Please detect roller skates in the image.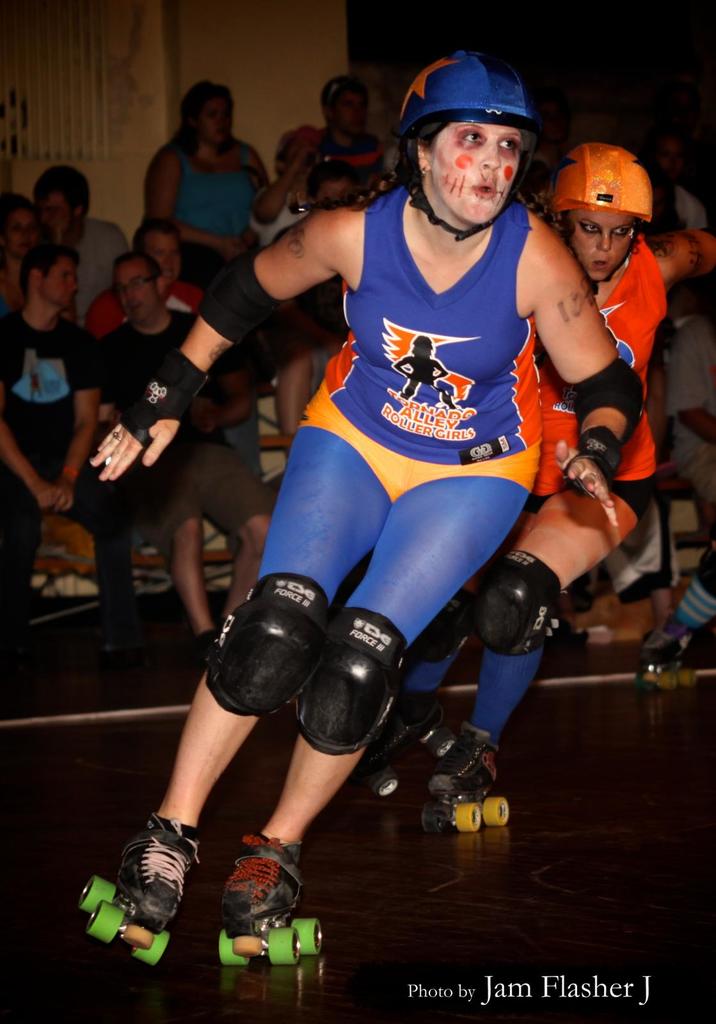
Rect(79, 805, 202, 966).
